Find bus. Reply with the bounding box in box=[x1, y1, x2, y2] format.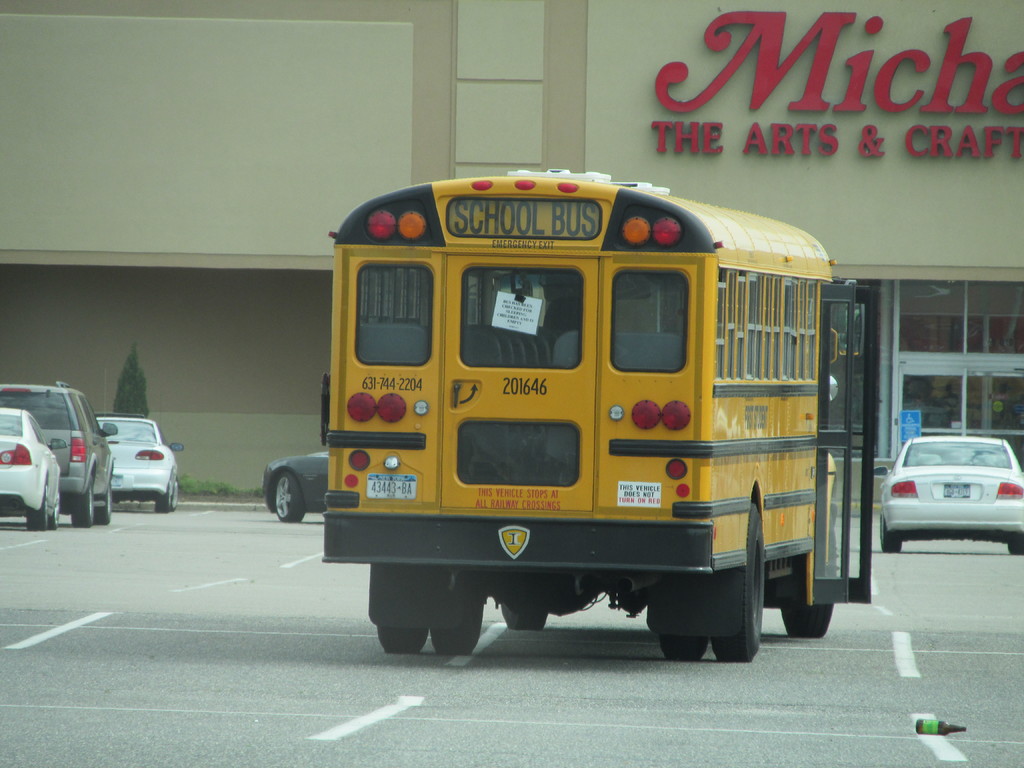
box=[318, 161, 886, 668].
